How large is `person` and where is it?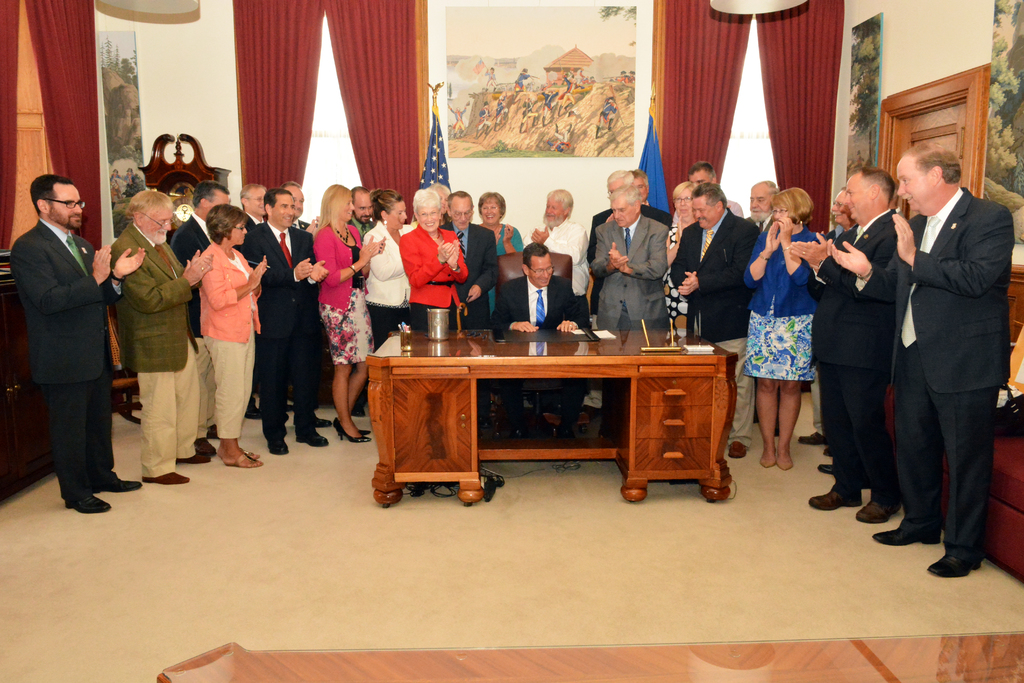
Bounding box: 684,158,746,215.
